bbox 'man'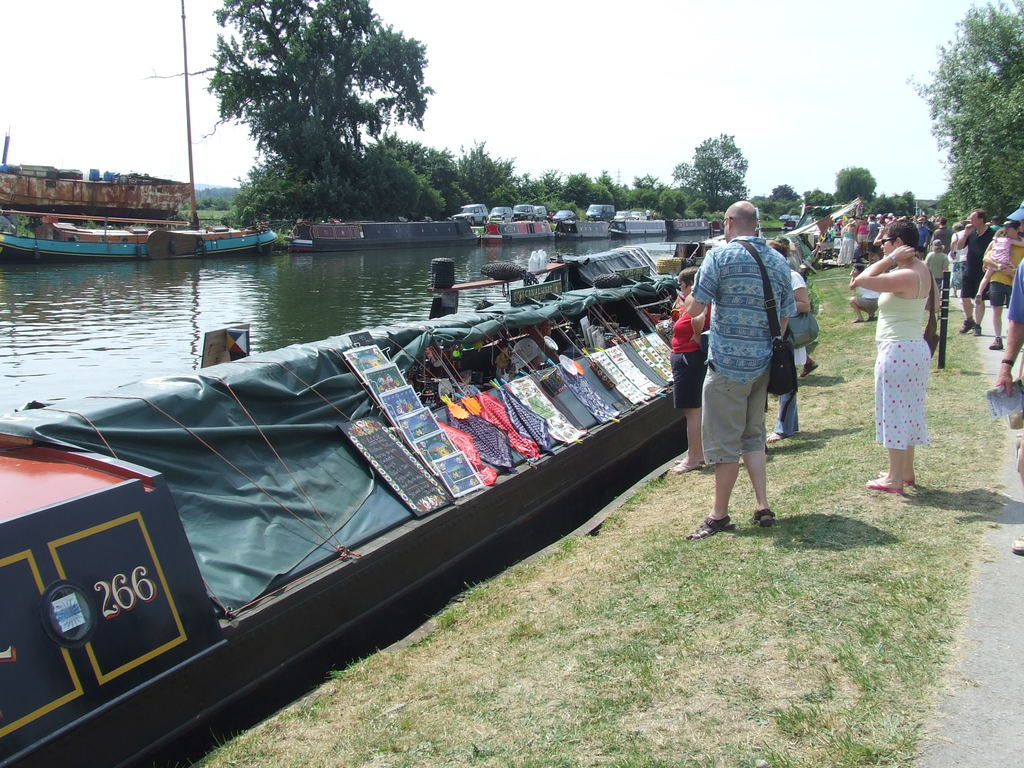
locate(682, 215, 809, 543)
